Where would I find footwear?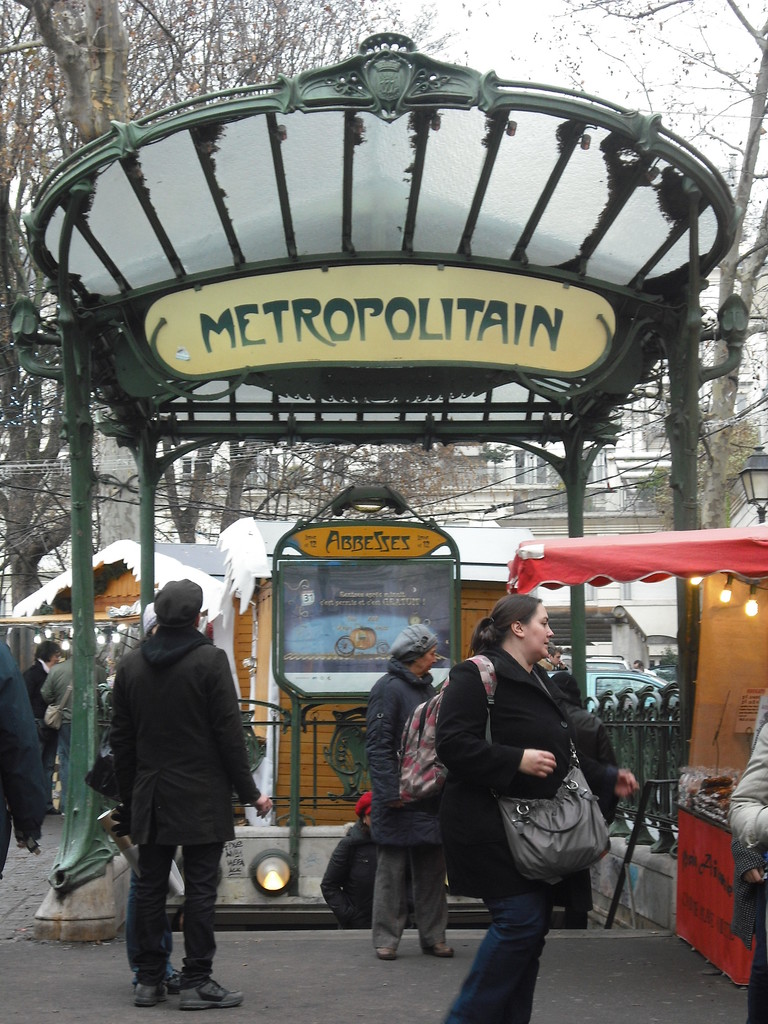
At bbox=[415, 943, 447, 952].
